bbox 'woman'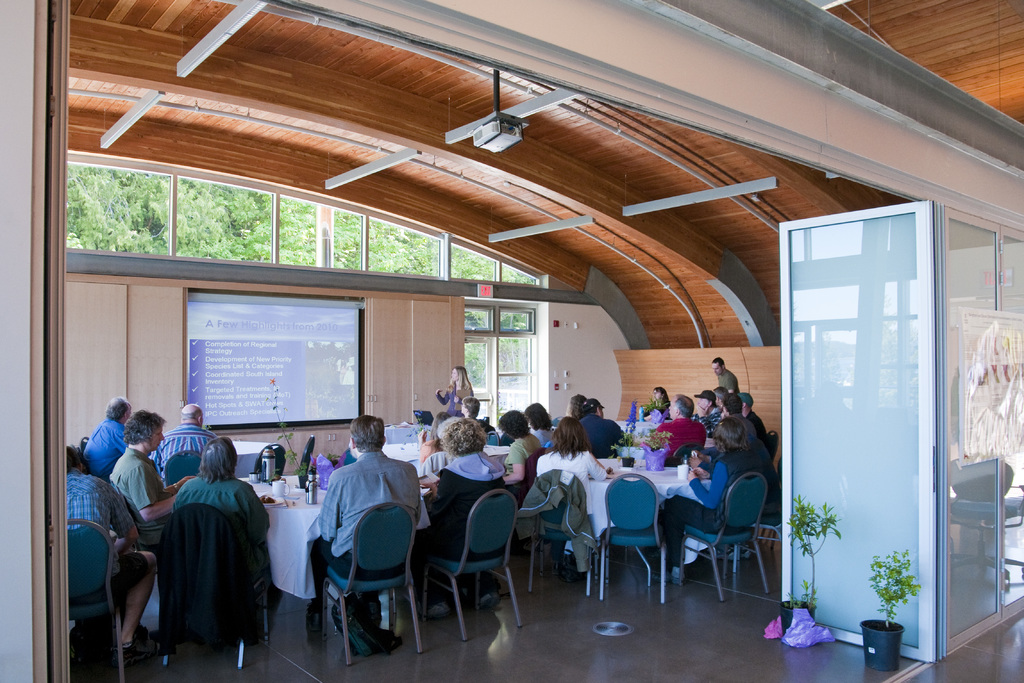
[x1=655, y1=416, x2=758, y2=588]
